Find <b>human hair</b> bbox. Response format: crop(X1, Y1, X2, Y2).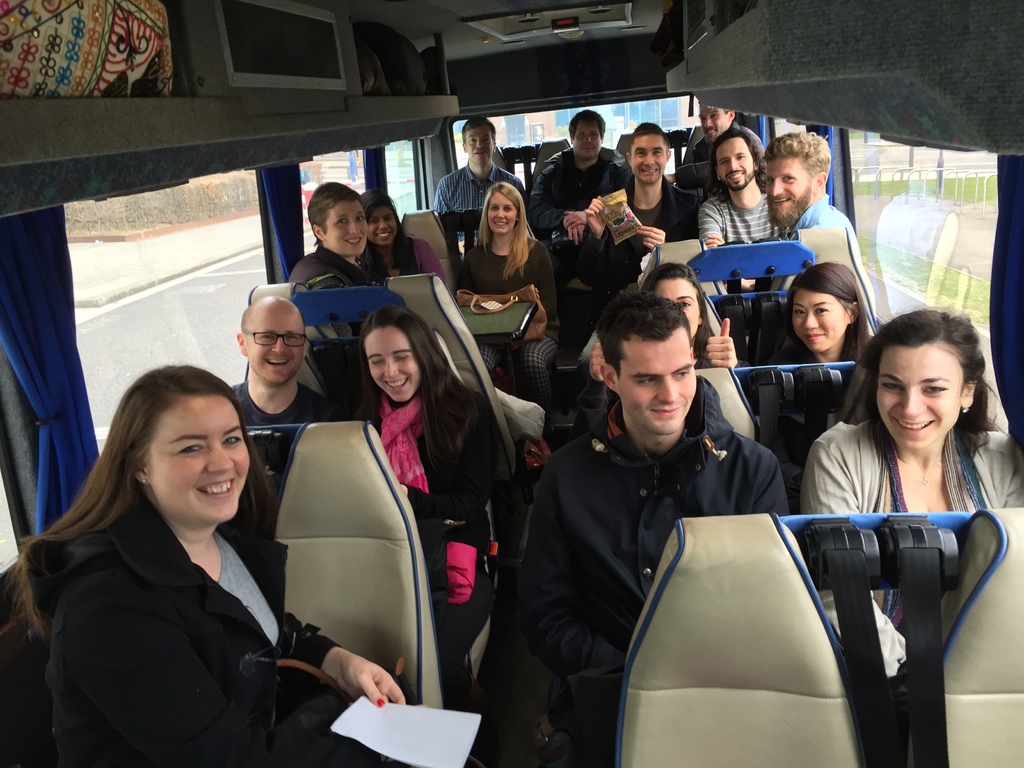
crop(780, 262, 874, 364).
